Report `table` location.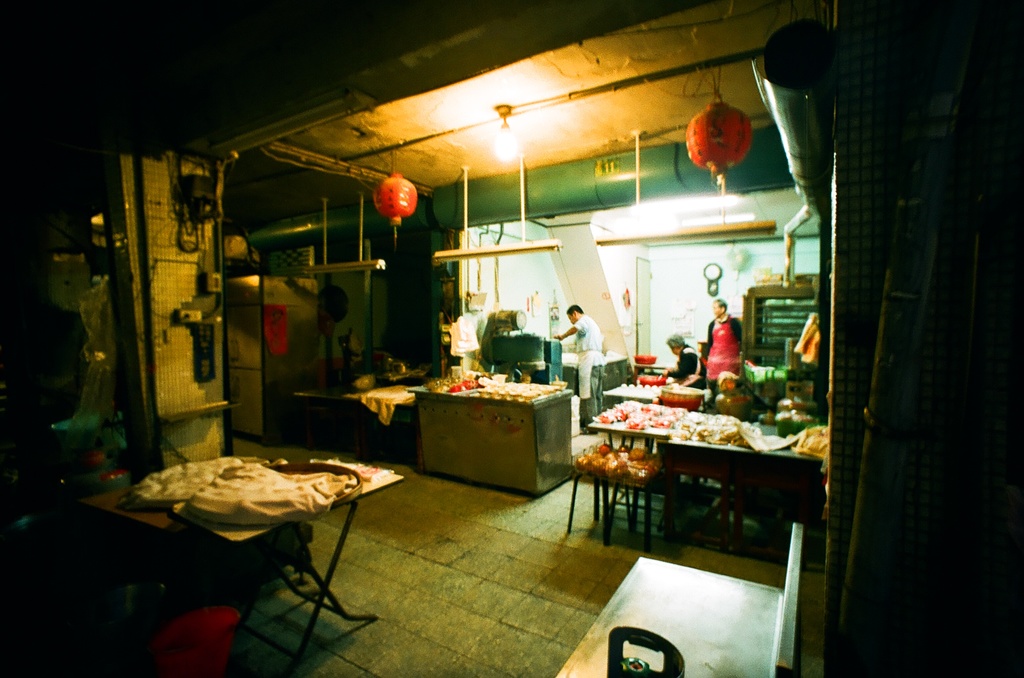
Report: Rect(573, 387, 832, 522).
